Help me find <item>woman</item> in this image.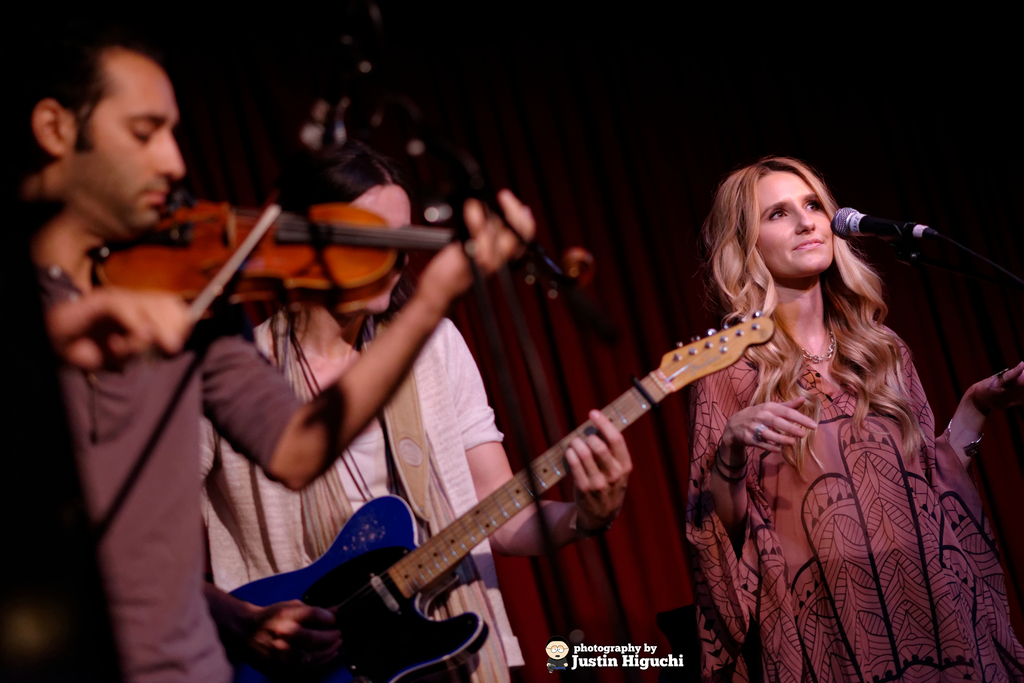
Found it: <region>666, 140, 992, 671</region>.
